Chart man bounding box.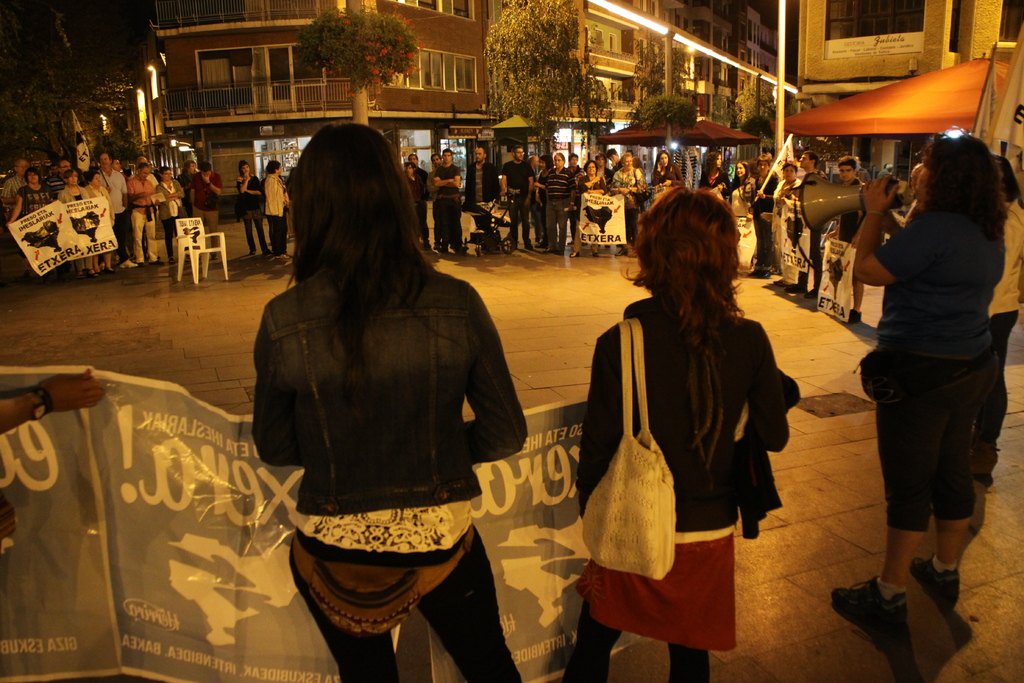
Charted: 0,156,31,205.
